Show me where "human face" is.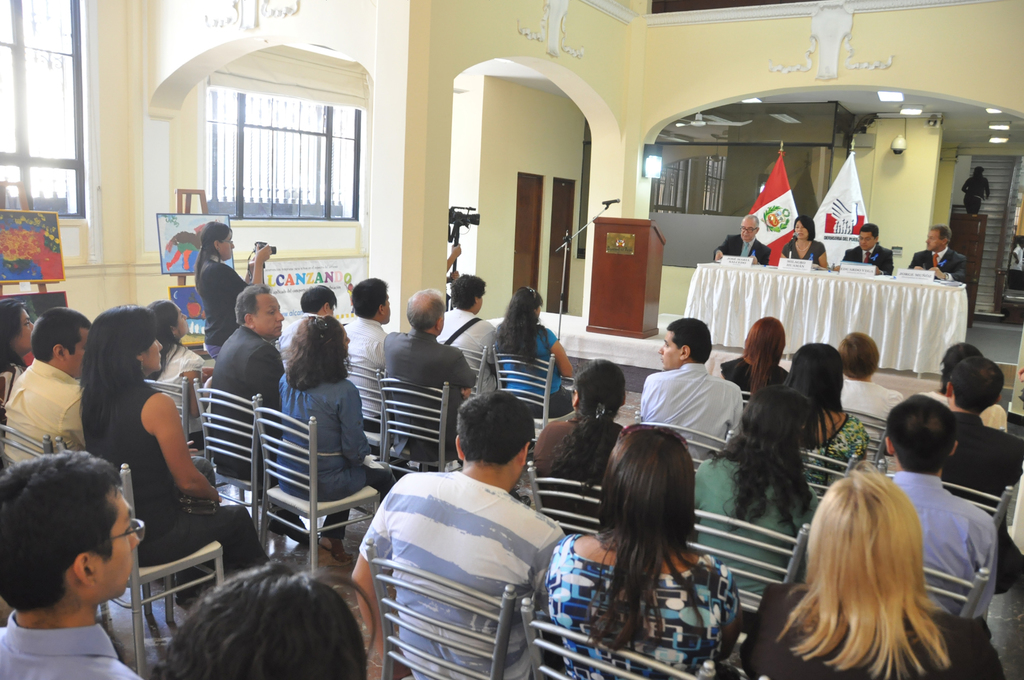
"human face" is at box=[658, 327, 682, 373].
